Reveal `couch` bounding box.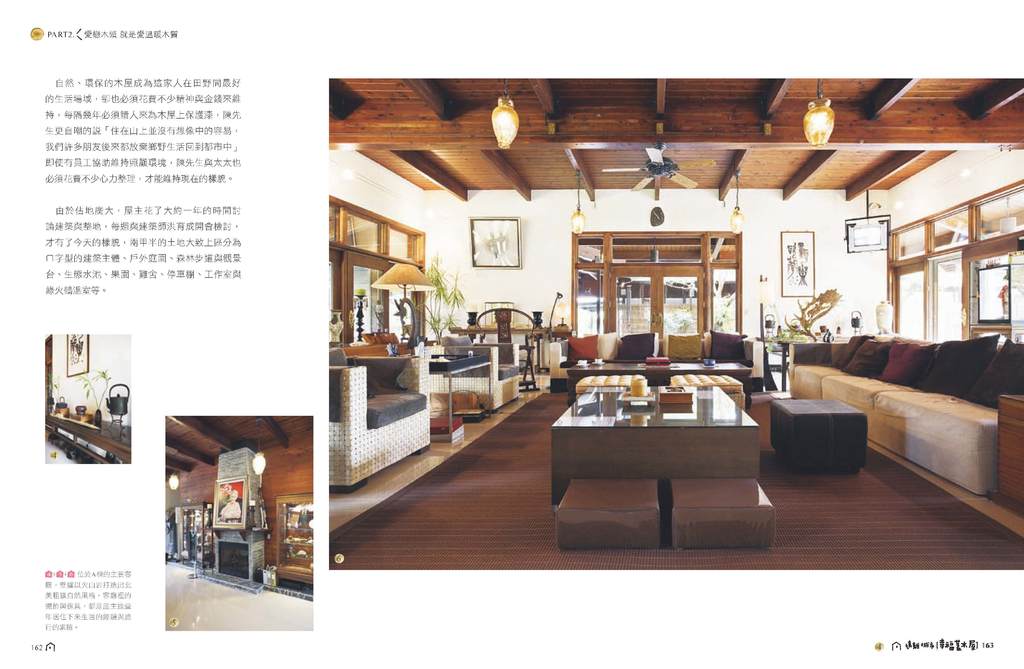
Revealed: (788, 334, 1023, 497).
